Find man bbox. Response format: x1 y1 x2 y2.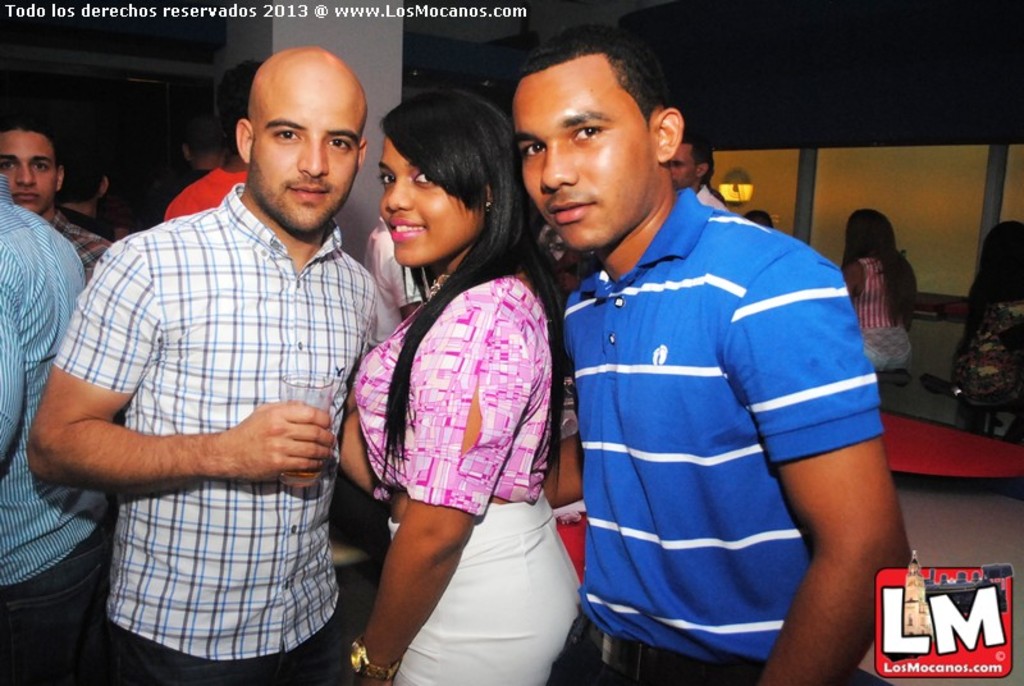
512 20 913 685.
